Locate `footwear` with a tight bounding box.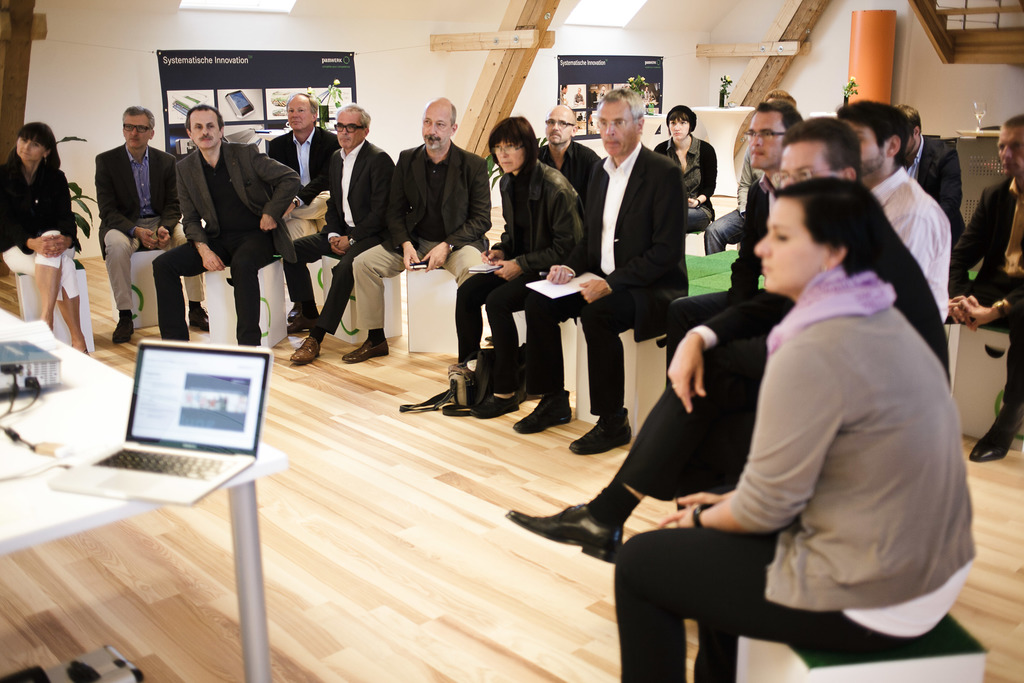
select_region(503, 501, 621, 562).
